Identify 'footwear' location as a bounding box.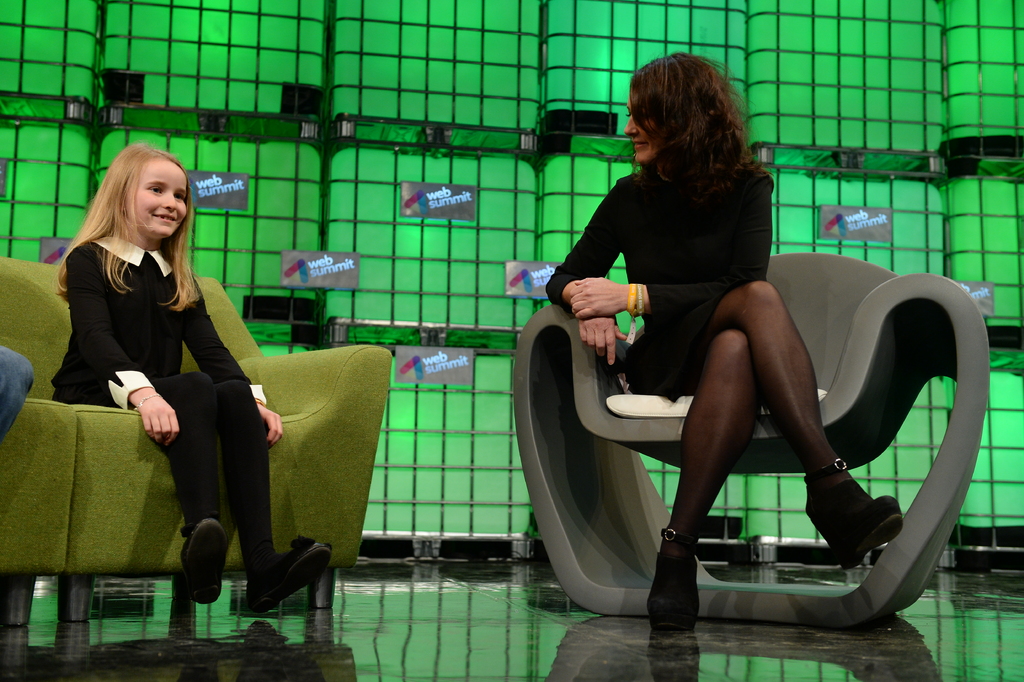
{"left": 237, "top": 546, "right": 318, "bottom": 627}.
